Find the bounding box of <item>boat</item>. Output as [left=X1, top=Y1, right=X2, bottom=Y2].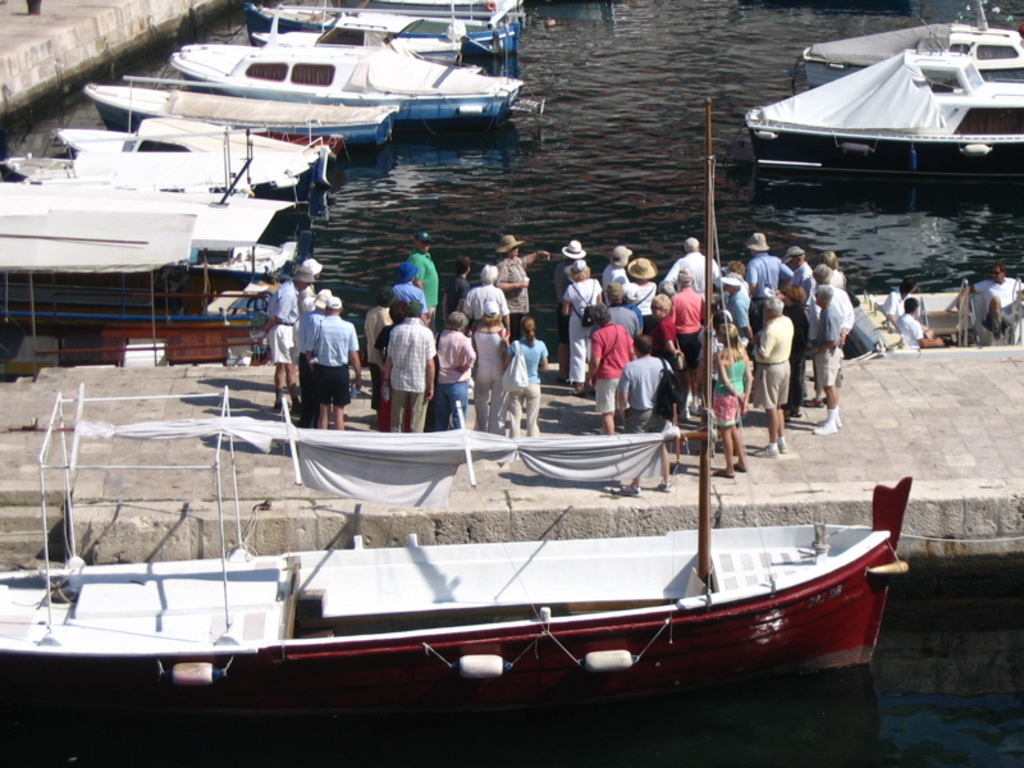
[left=0, top=96, right=914, bottom=767].
